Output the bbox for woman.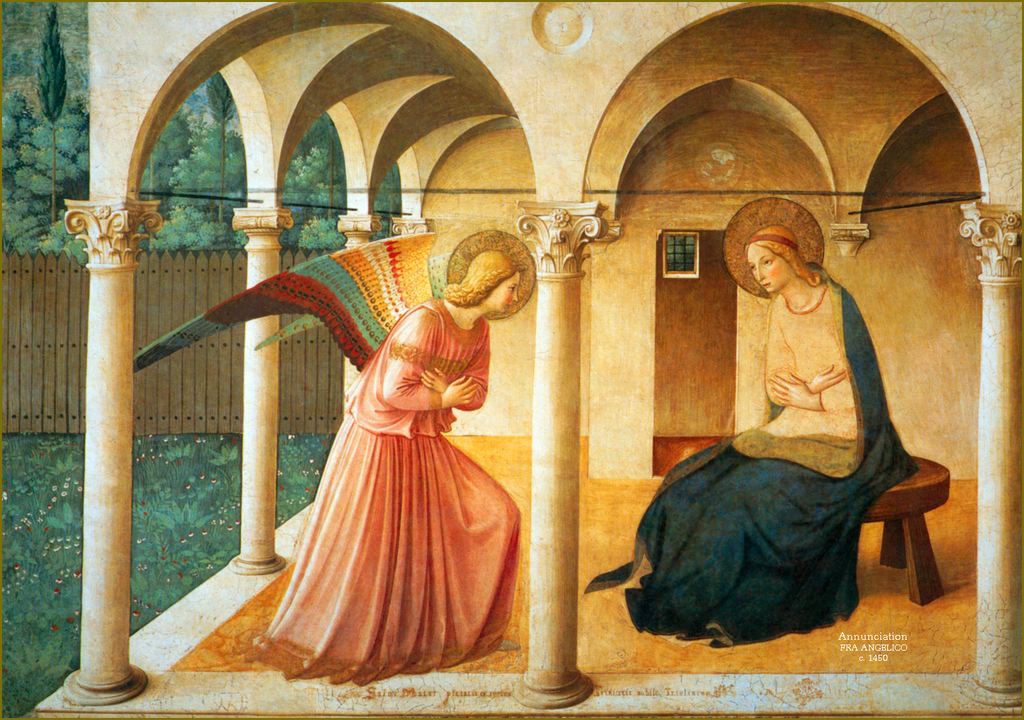
<box>136,249,522,684</box>.
